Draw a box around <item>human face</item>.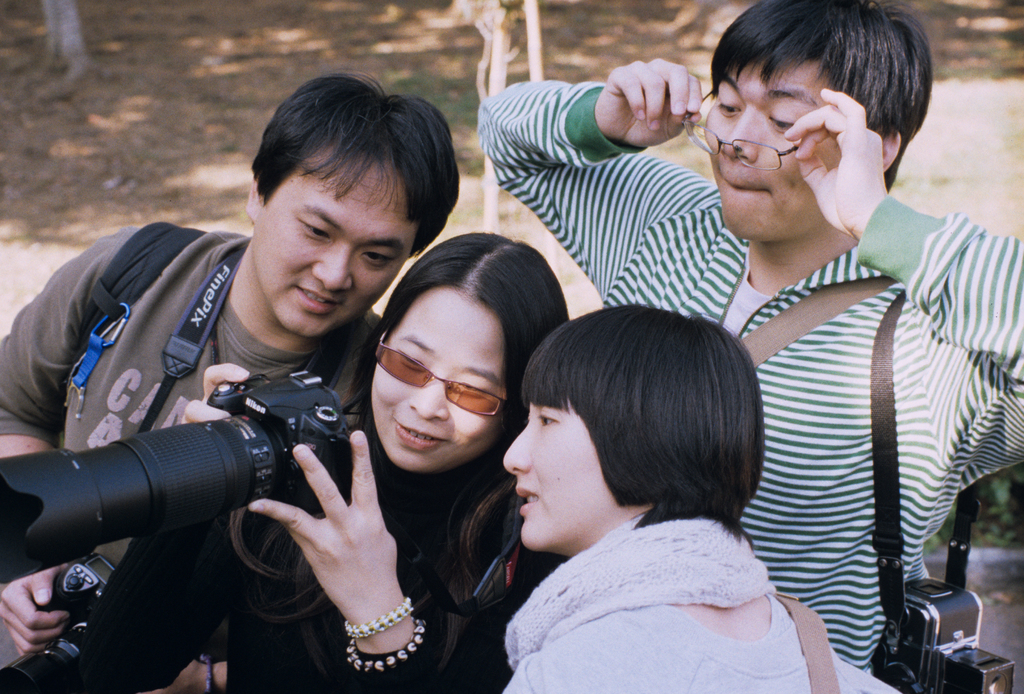
(370, 282, 504, 476).
